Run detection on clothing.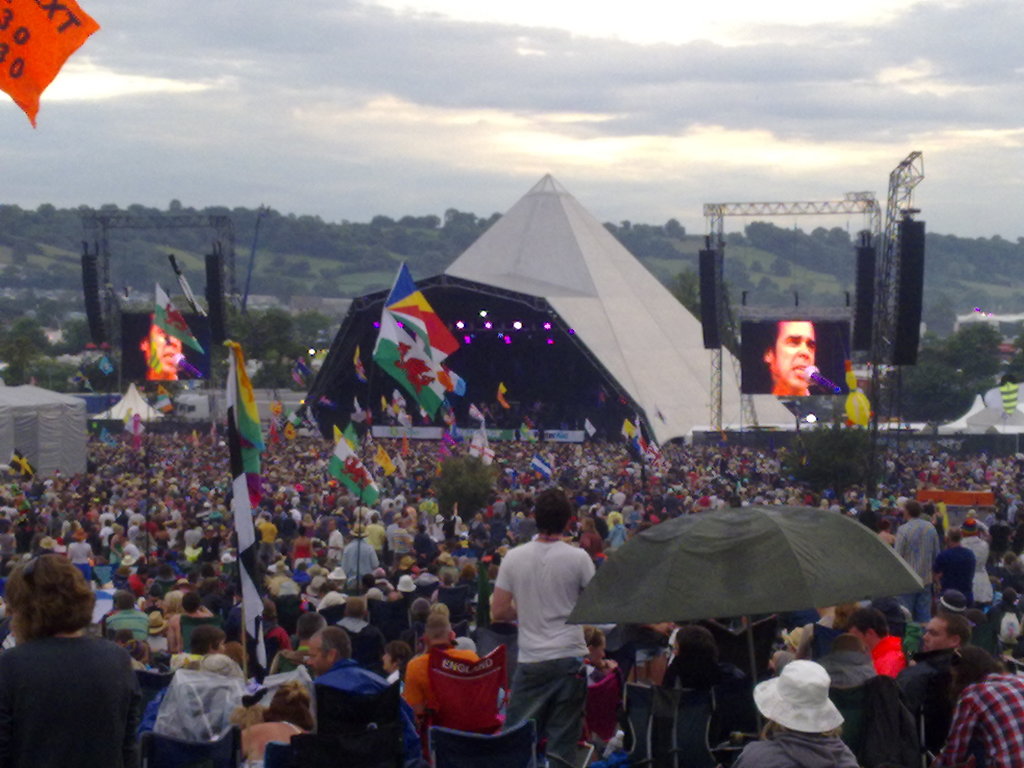
Result: [894,523,942,618].
